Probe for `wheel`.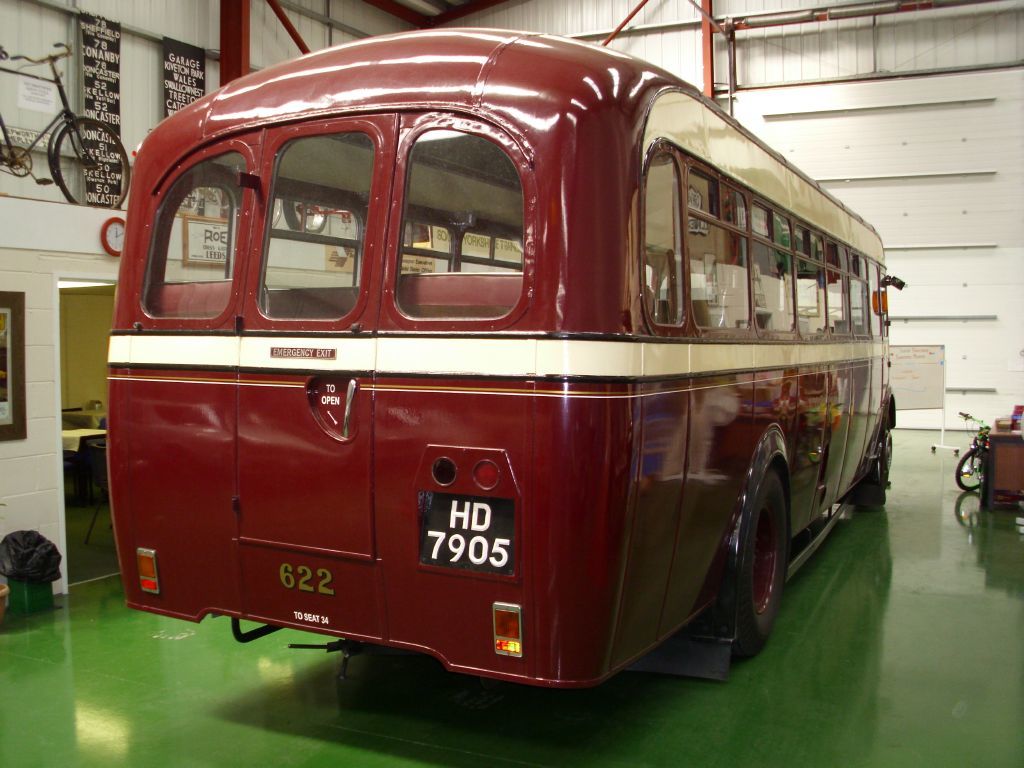
Probe result: x1=713 y1=438 x2=807 y2=663.
